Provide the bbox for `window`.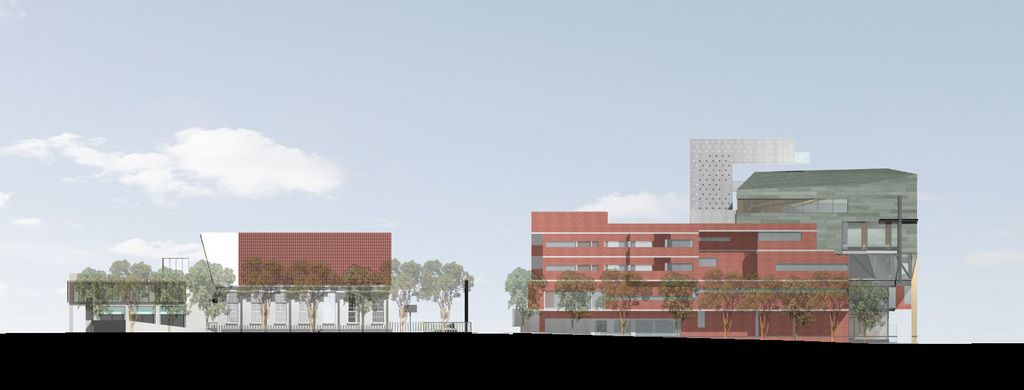
bbox(345, 298, 358, 320).
